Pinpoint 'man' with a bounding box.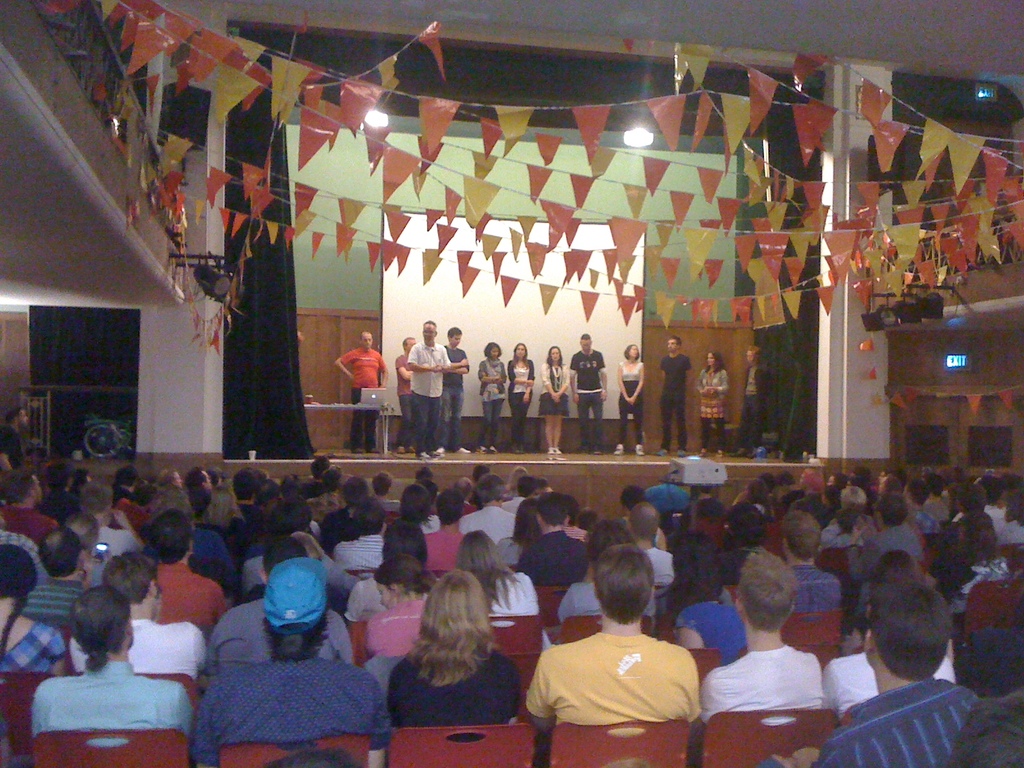
select_region(436, 325, 469, 456).
